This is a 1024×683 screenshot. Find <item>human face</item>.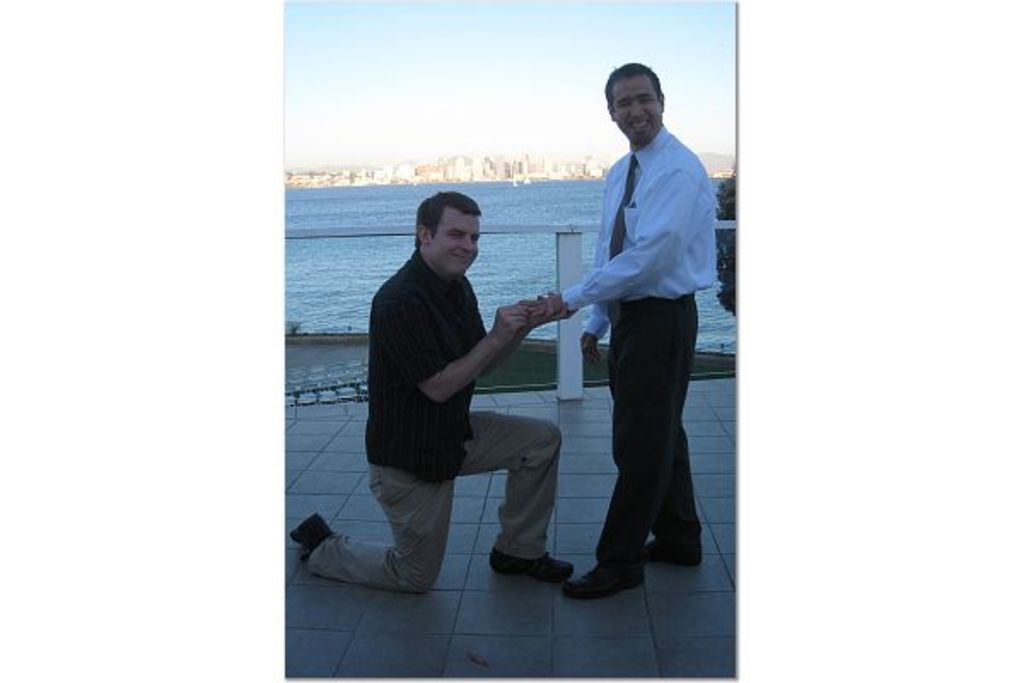
Bounding box: x1=427 y1=208 x2=474 y2=270.
